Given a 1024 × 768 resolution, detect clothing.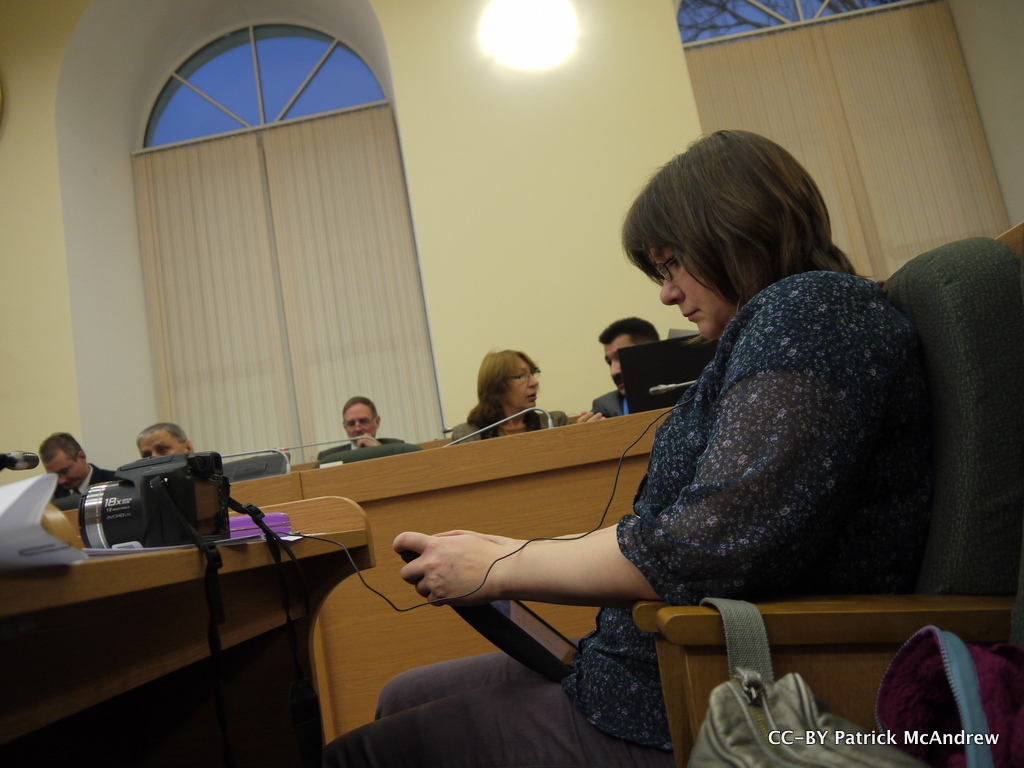
(55, 464, 110, 498).
